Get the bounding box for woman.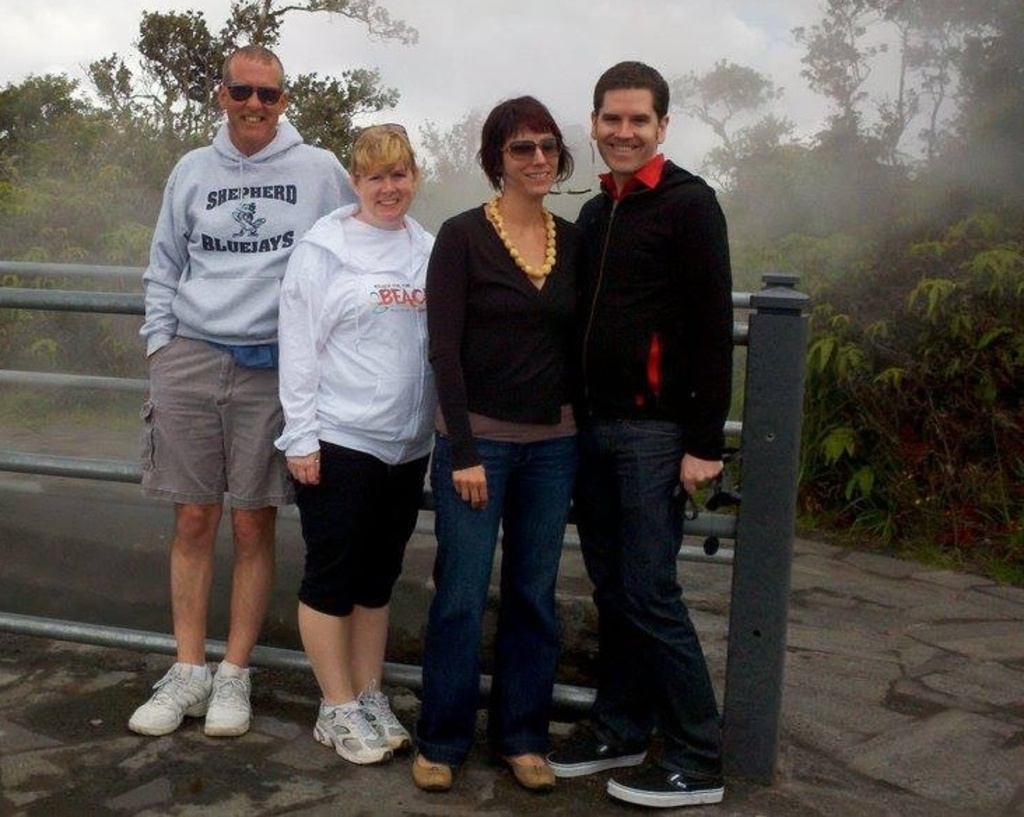
{"left": 274, "top": 123, "right": 449, "bottom": 772}.
